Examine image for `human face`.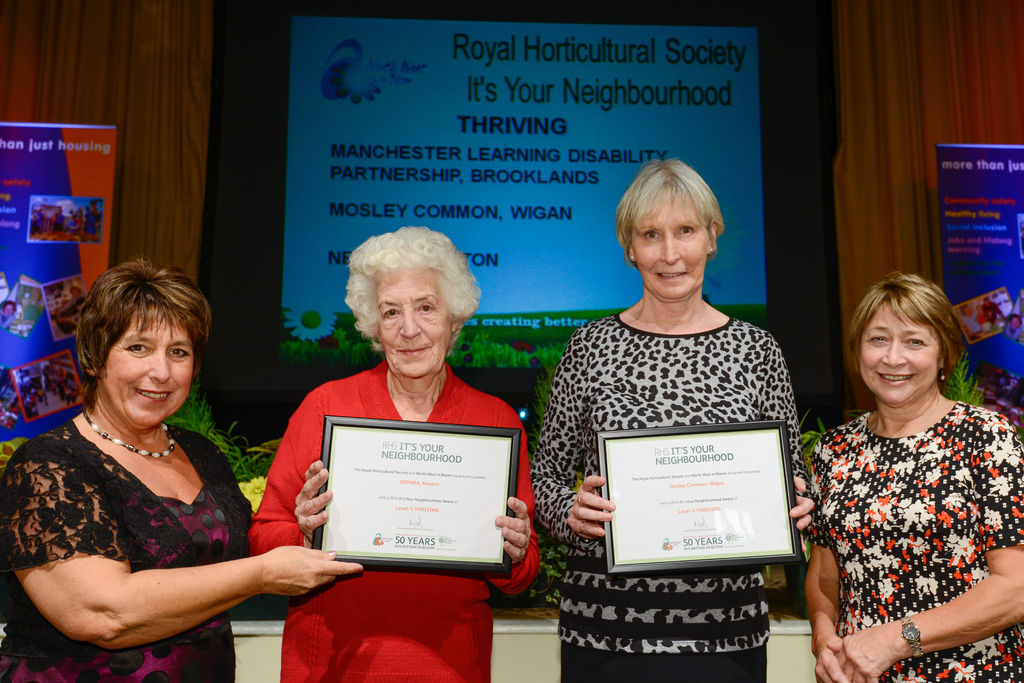
Examination result: select_region(378, 276, 447, 375).
